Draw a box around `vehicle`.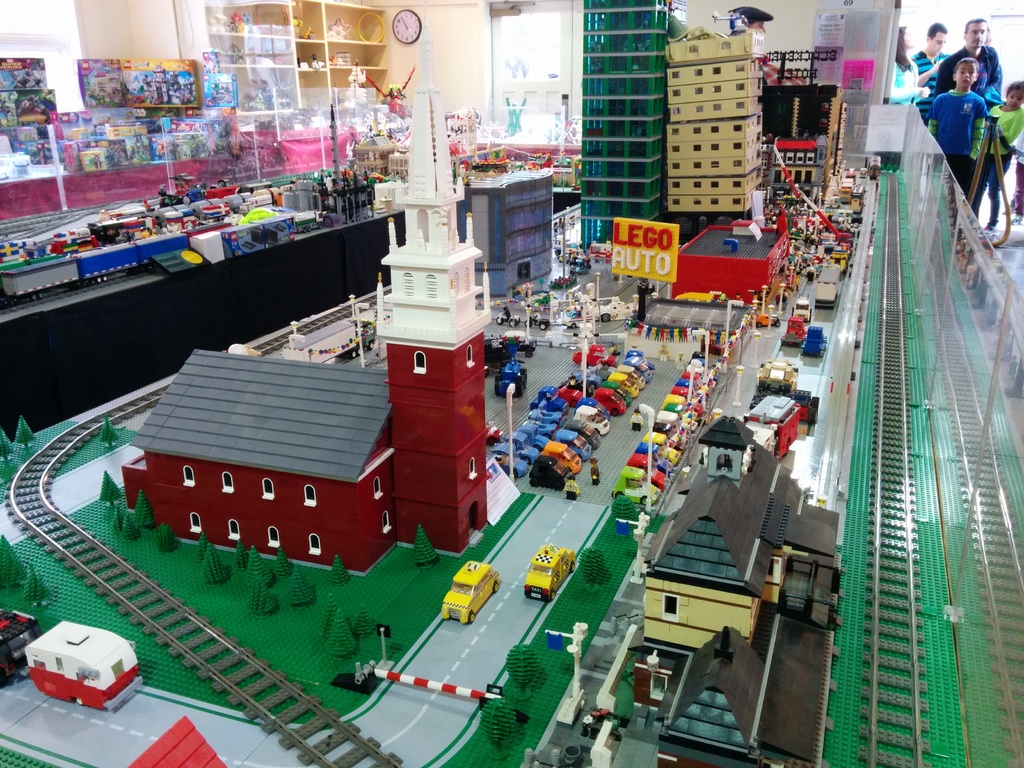
[22, 618, 148, 717].
